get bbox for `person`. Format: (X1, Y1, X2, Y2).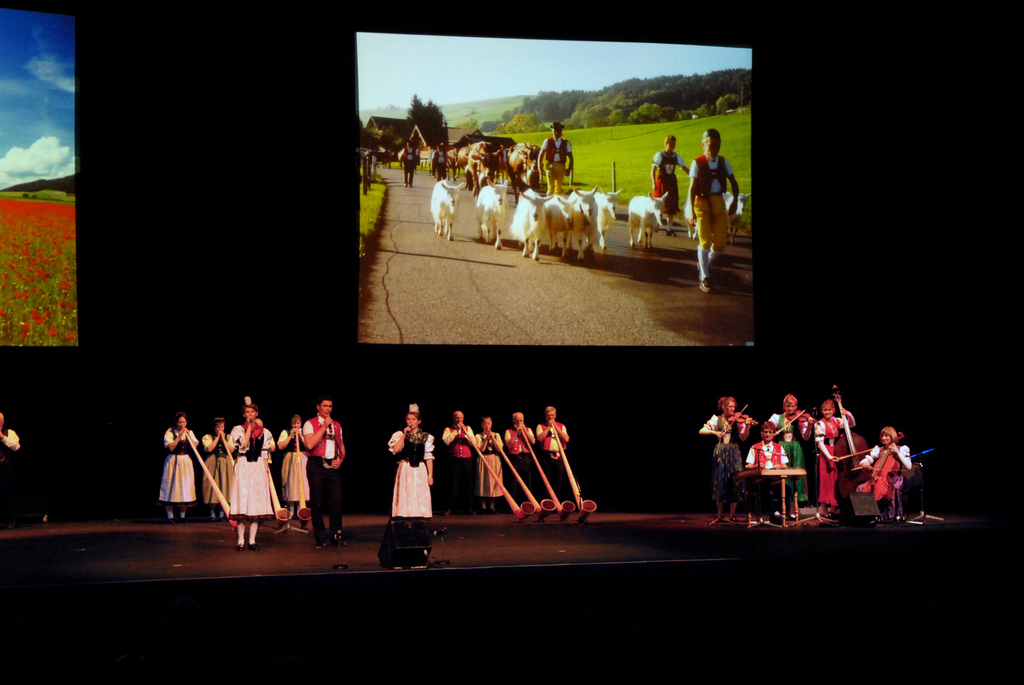
(227, 402, 273, 548).
